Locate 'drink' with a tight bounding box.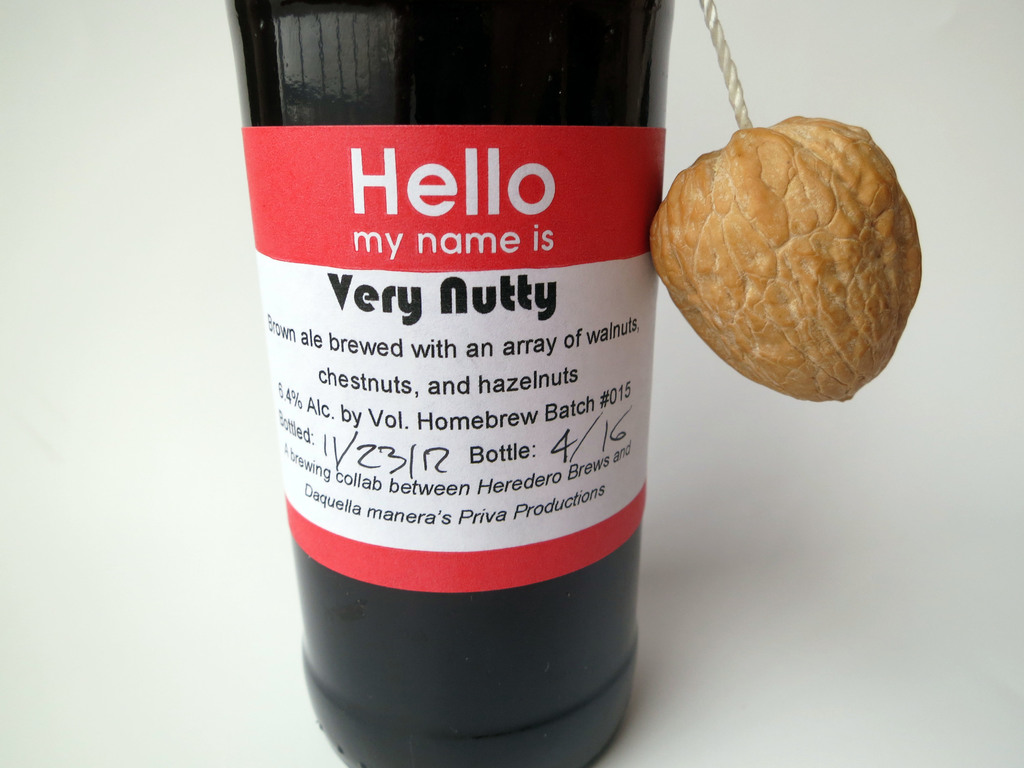
(252, 19, 670, 767).
